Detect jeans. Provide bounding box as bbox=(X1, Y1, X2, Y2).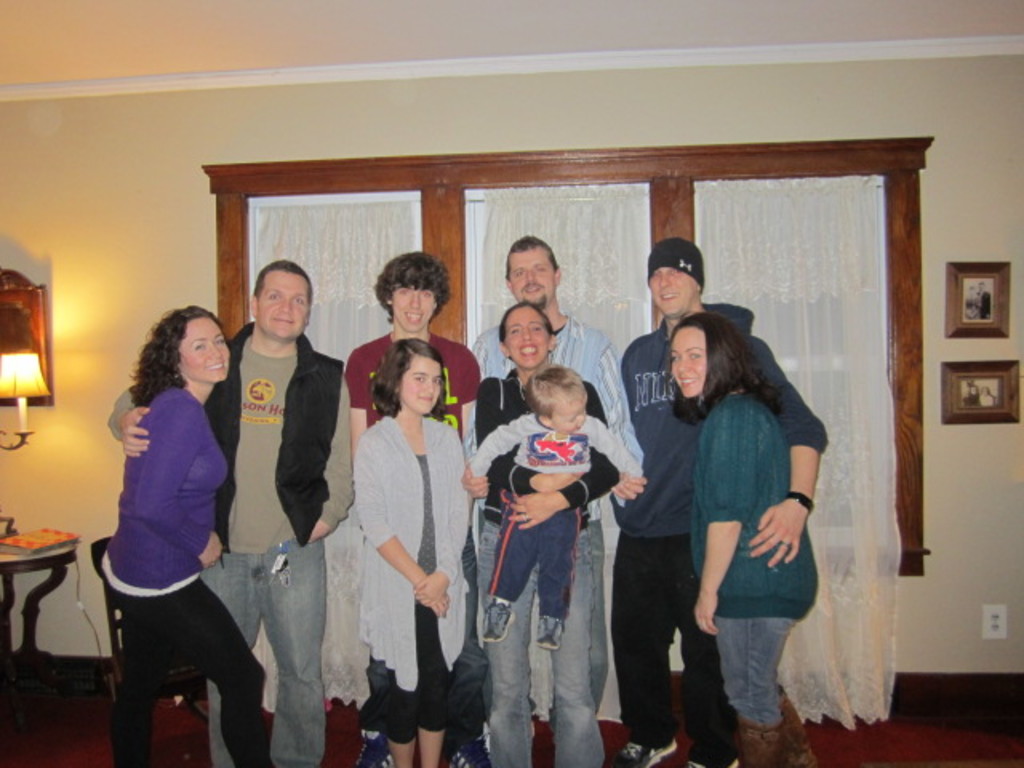
bbox=(717, 618, 805, 725).
